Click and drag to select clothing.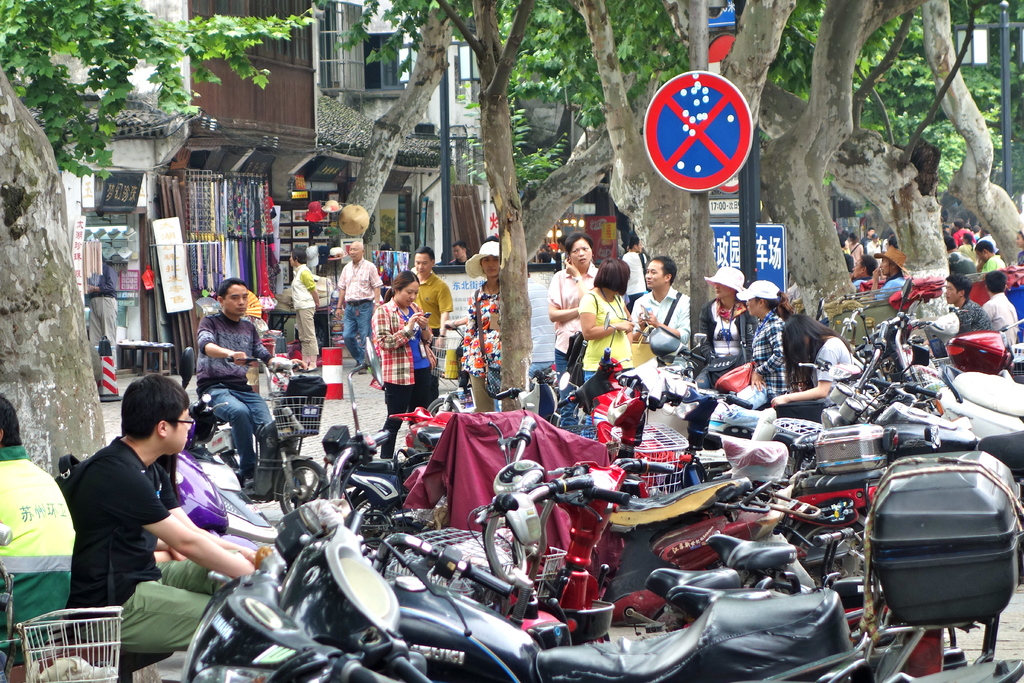
Selection: {"left": 458, "top": 263, "right": 522, "bottom": 377}.
